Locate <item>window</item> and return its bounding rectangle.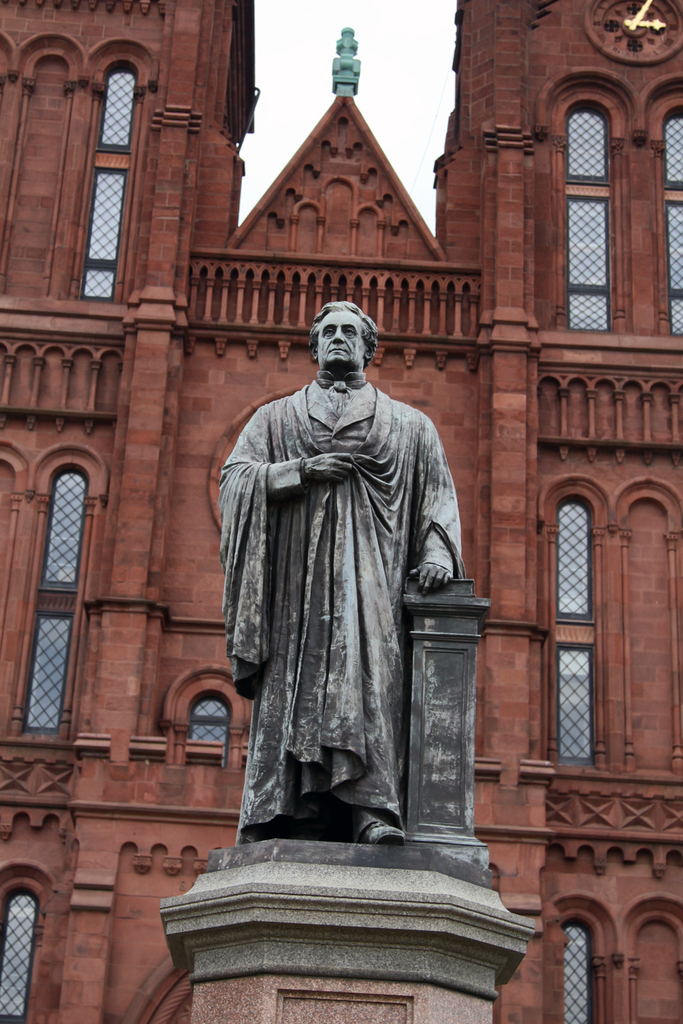
563, 911, 597, 1023.
